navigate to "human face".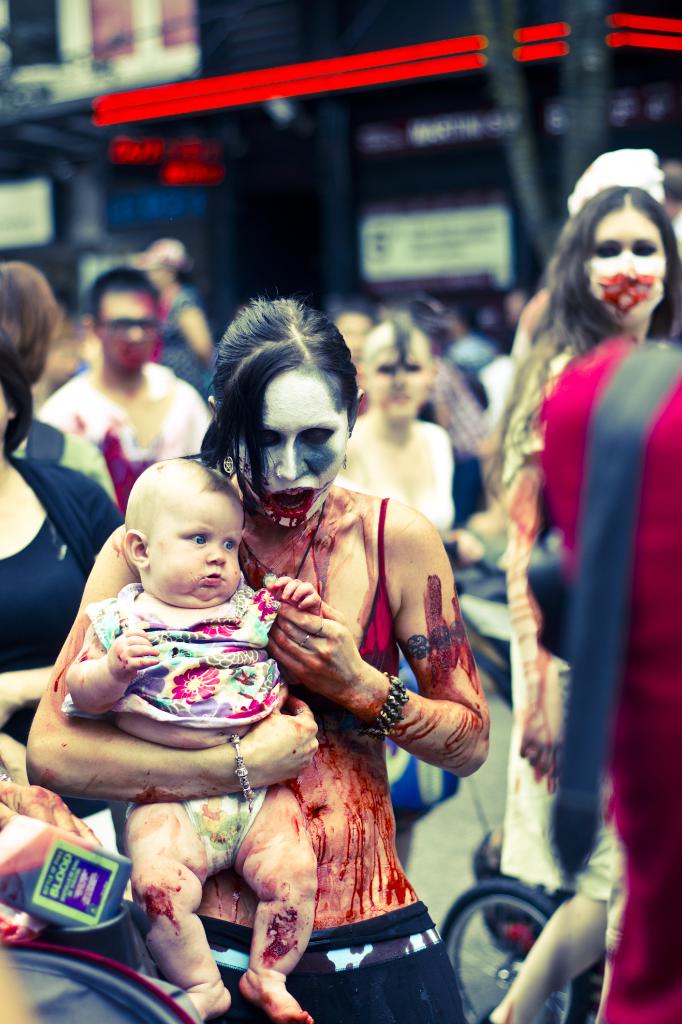
Navigation target: x1=99, y1=294, x2=155, y2=368.
